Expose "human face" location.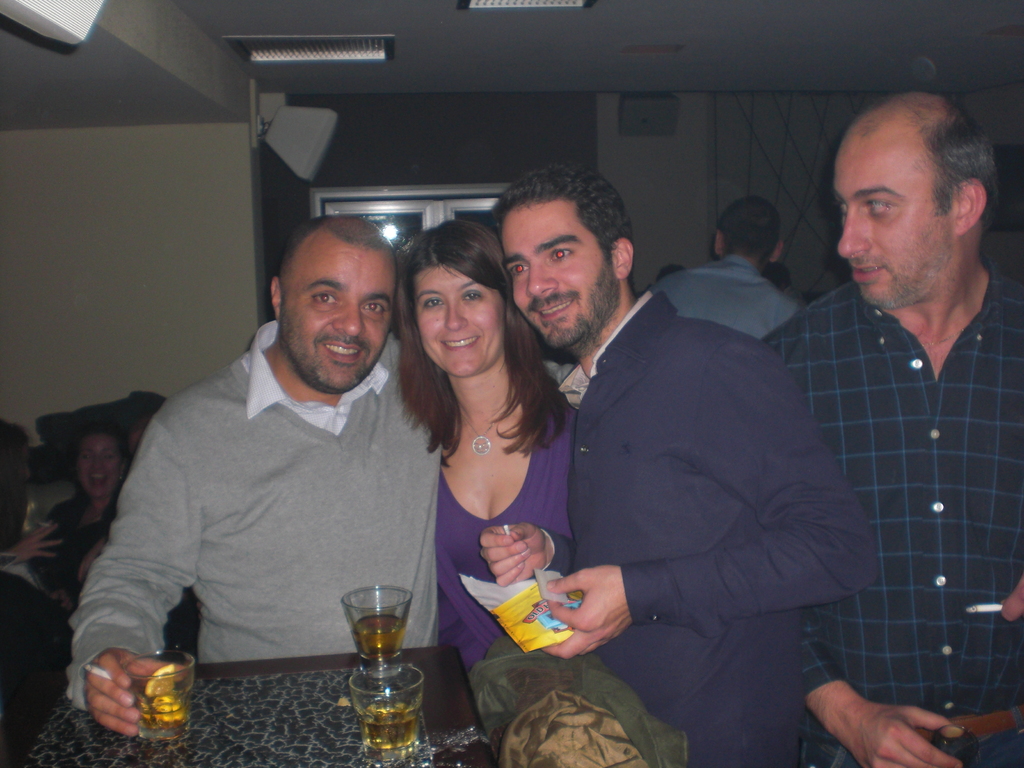
Exposed at select_region(412, 274, 507, 374).
